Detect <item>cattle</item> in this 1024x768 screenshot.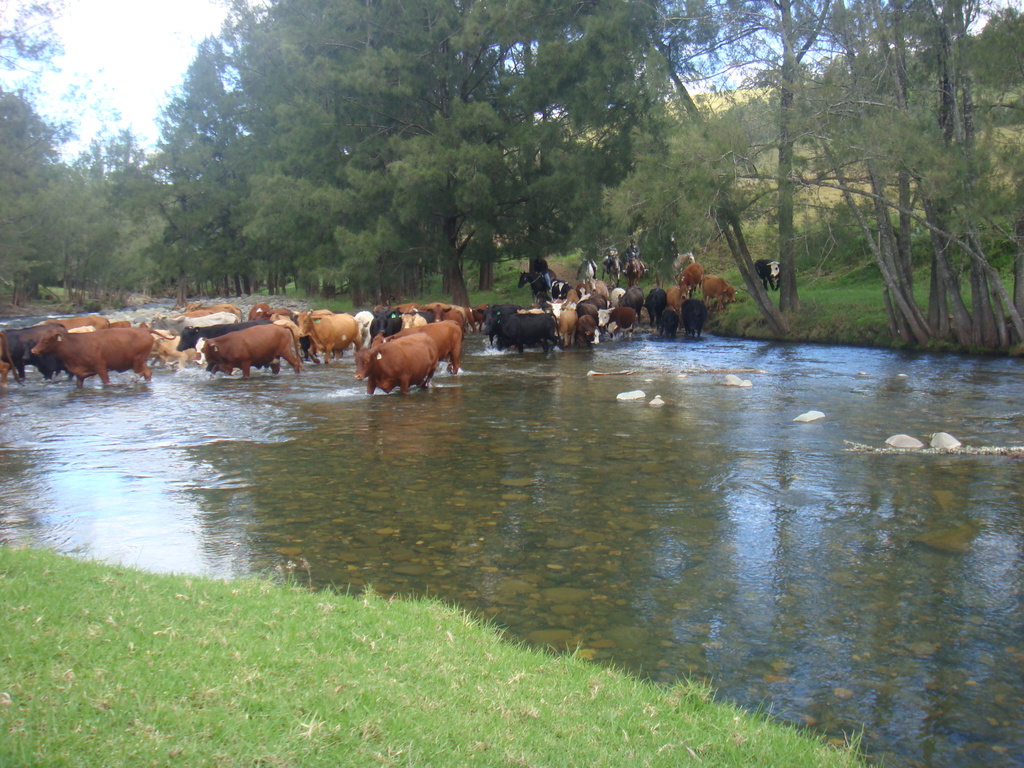
Detection: box(756, 260, 783, 289).
